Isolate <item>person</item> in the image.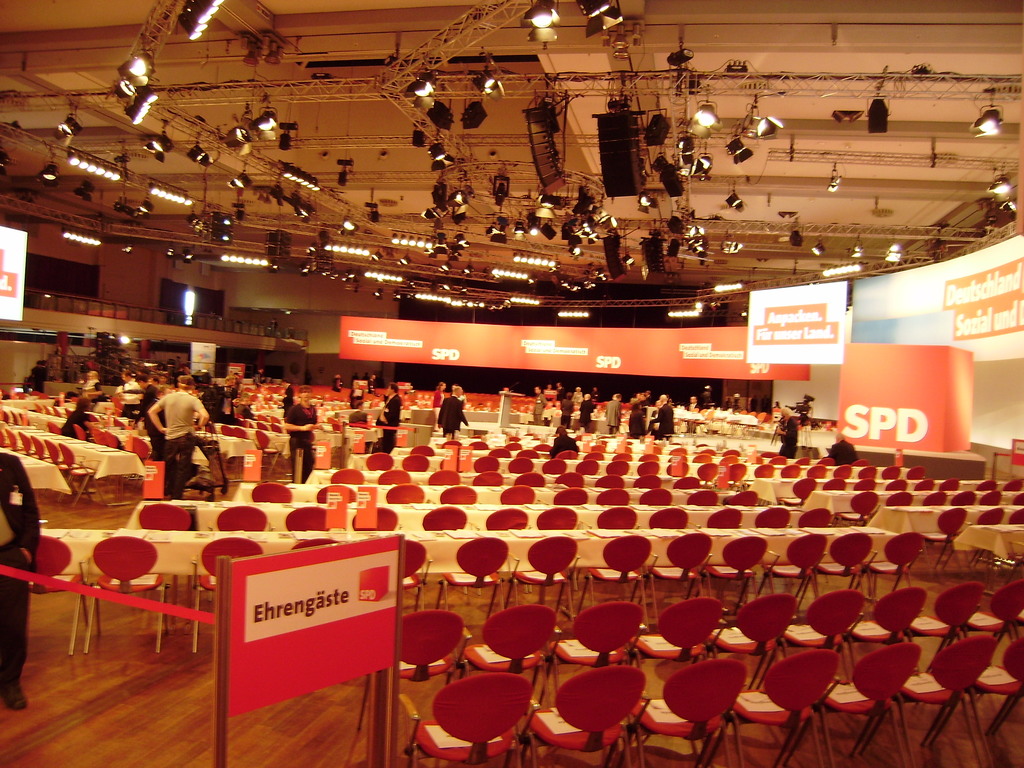
Isolated region: <bbox>582, 391, 599, 427</bbox>.
